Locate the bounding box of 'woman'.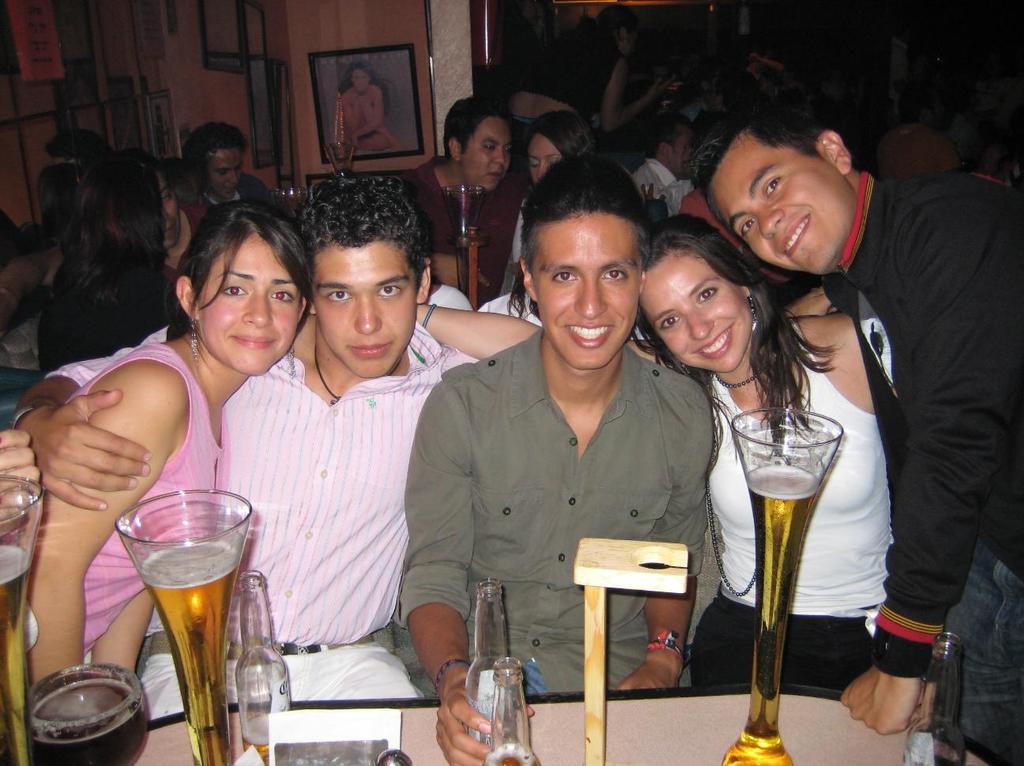
Bounding box: locate(587, 2, 677, 133).
